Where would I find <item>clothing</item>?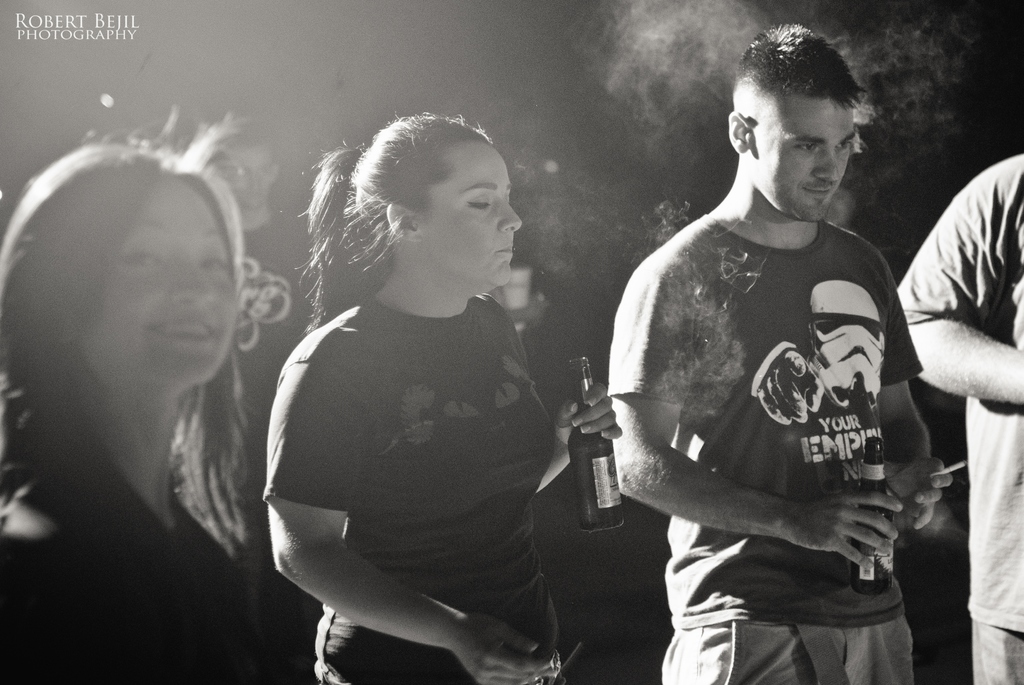
At region(899, 156, 1023, 633).
